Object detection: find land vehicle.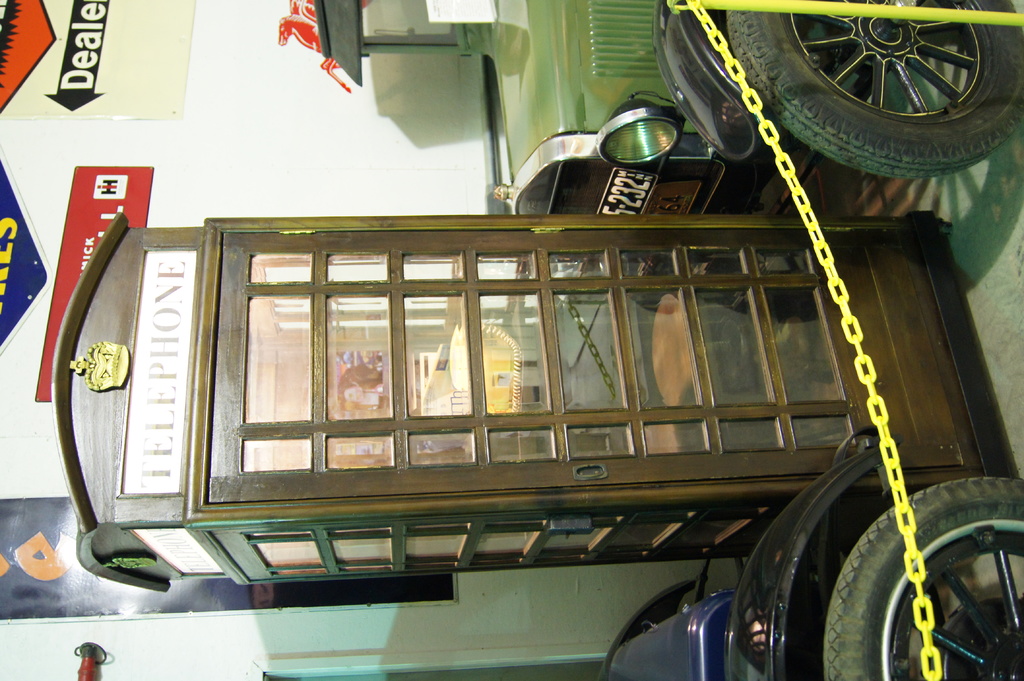
603/429/1023/680.
